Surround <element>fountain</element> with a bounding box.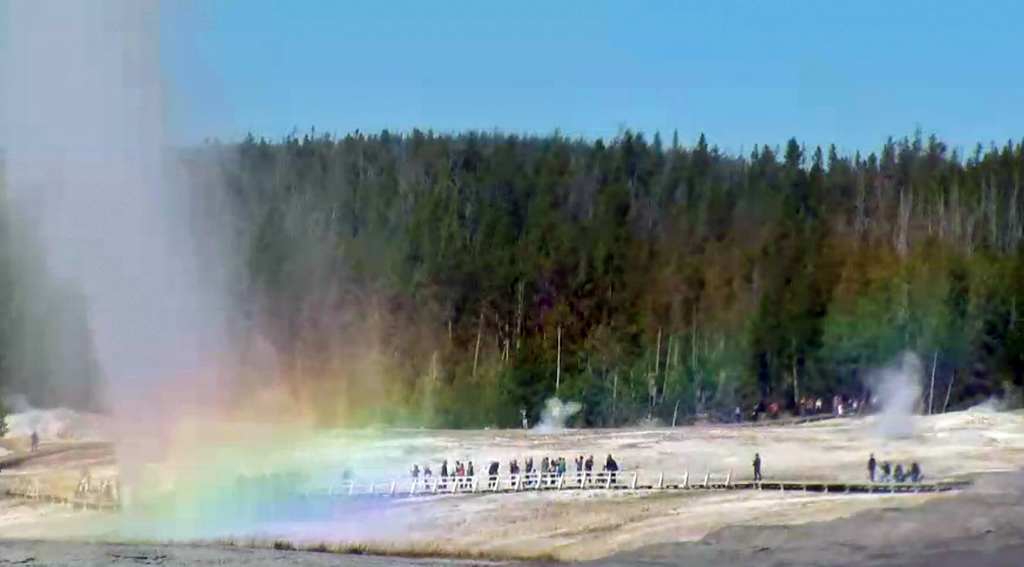
box=[872, 349, 922, 454].
